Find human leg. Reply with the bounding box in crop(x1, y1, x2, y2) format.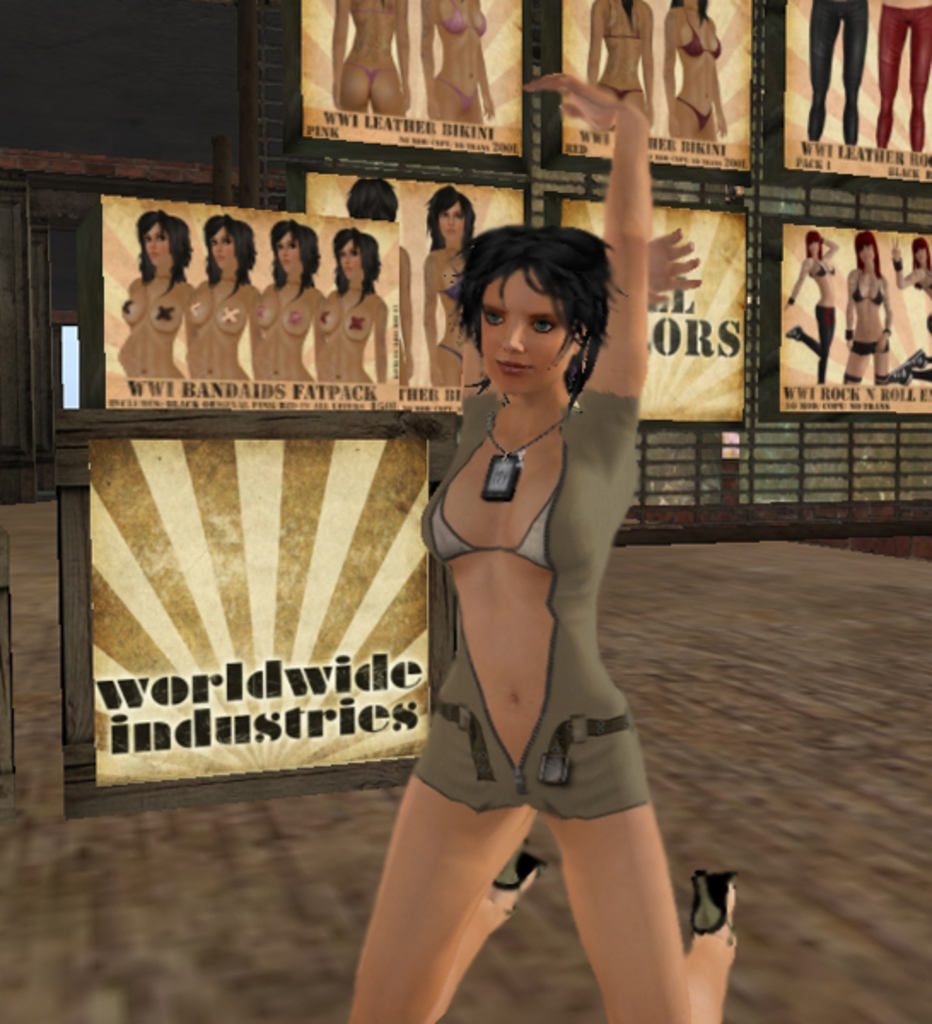
crop(538, 758, 743, 1010).
